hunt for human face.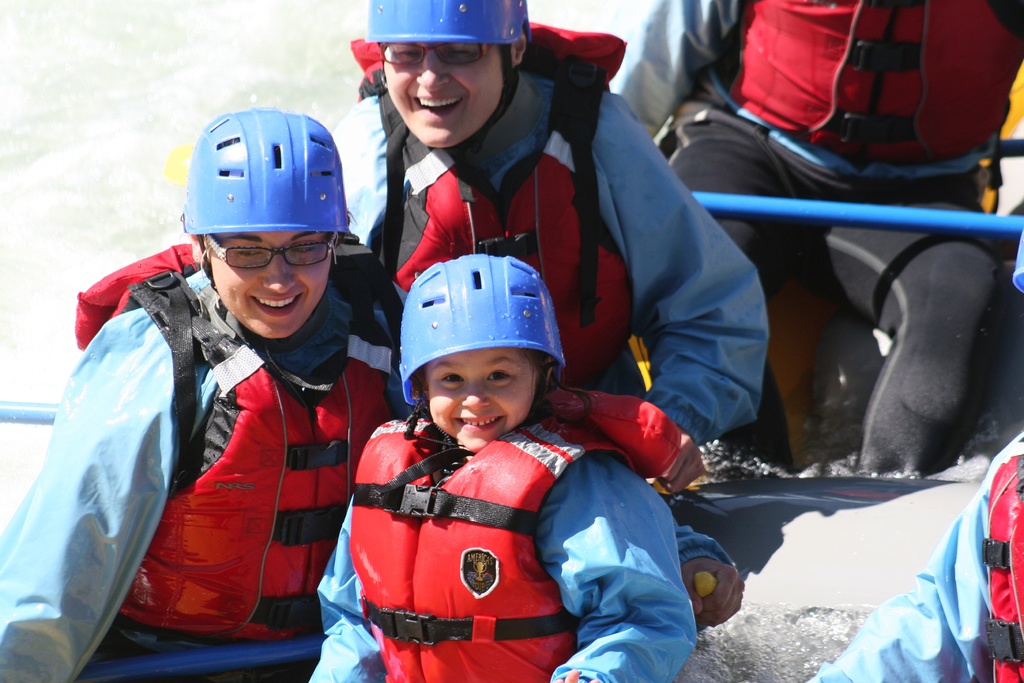
Hunted down at region(382, 38, 502, 149).
